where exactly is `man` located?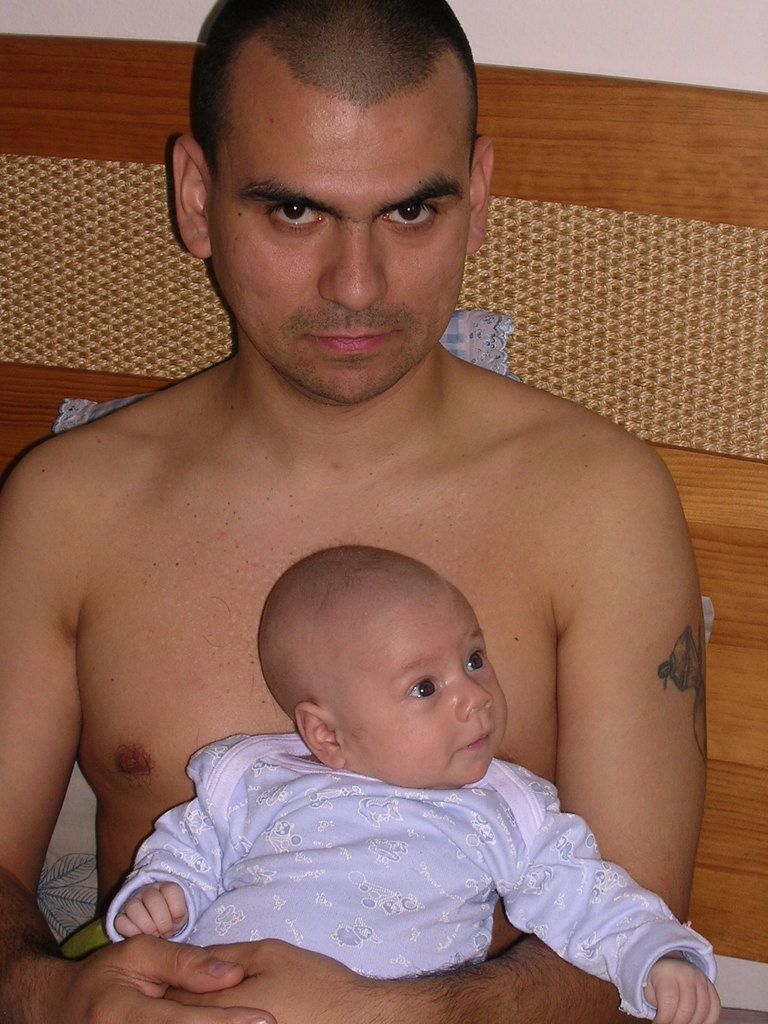
Its bounding box is 26:84:733:991.
